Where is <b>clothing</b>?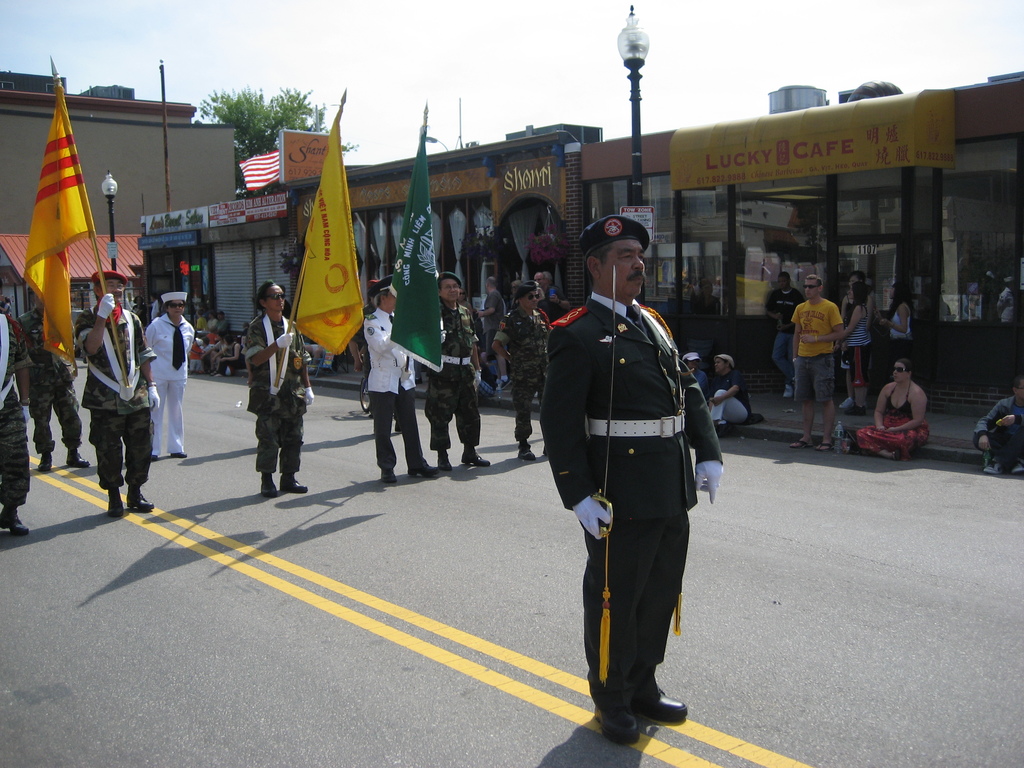
locate(886, 306, 913, 342).
